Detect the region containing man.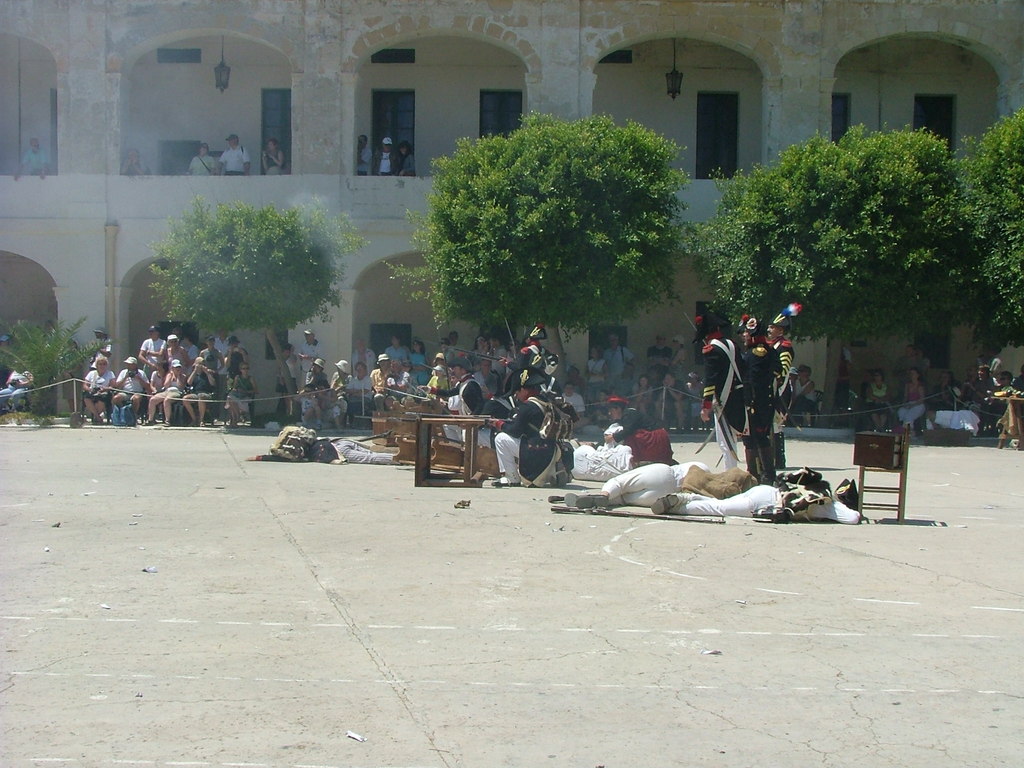
[x1=965, y1=361, x2=1000, y2=428].
